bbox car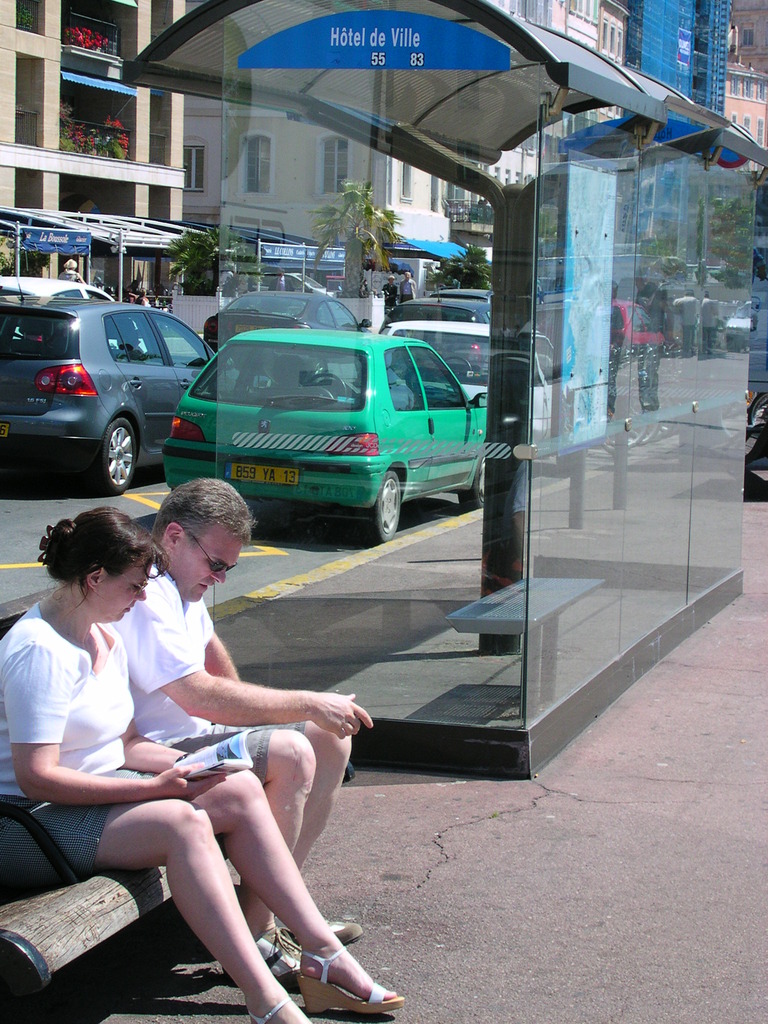
detection(202, 289, 374, 372)
